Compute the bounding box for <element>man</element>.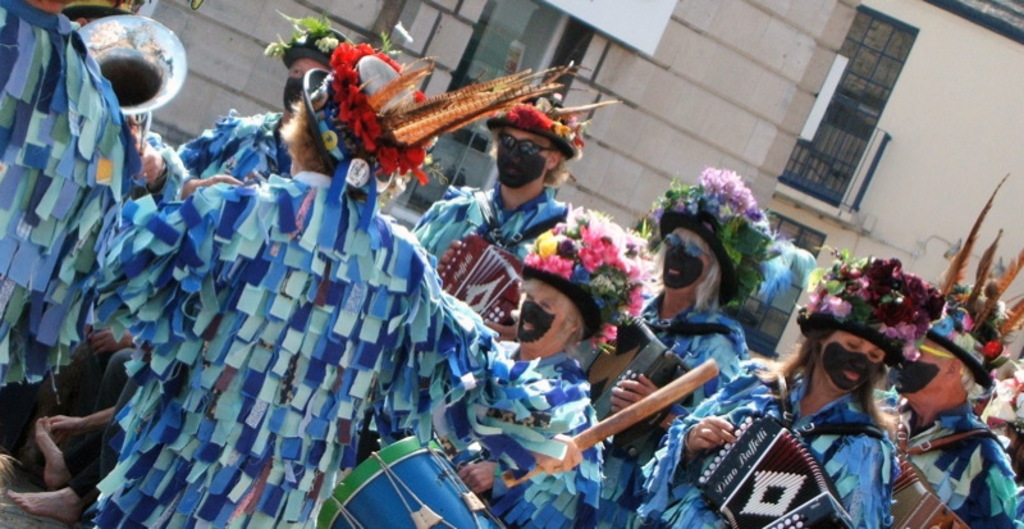
<box>896,309,1023,528</box>.
